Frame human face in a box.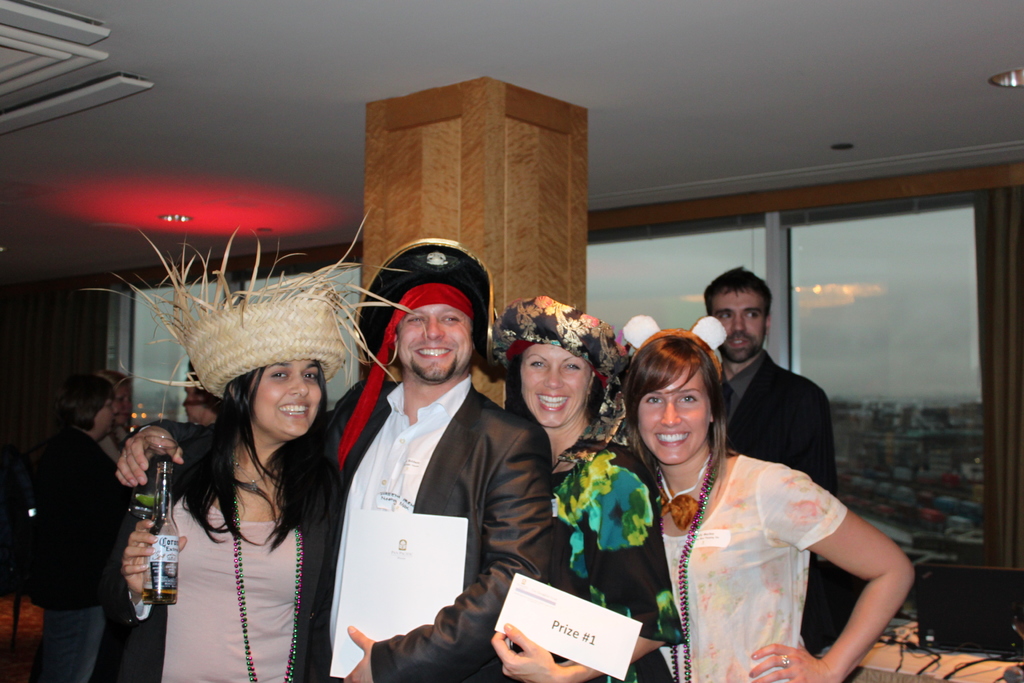
(710,285,771,364).
